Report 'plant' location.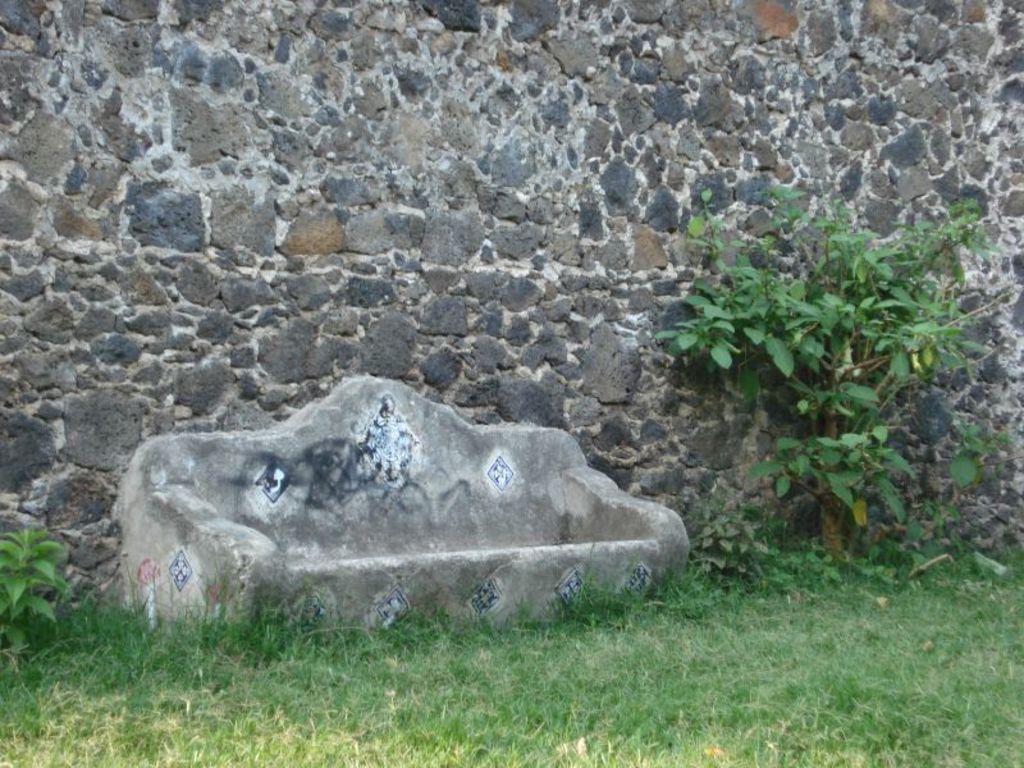
Report: x1=0, y1=517, x2=70, y2=663.
